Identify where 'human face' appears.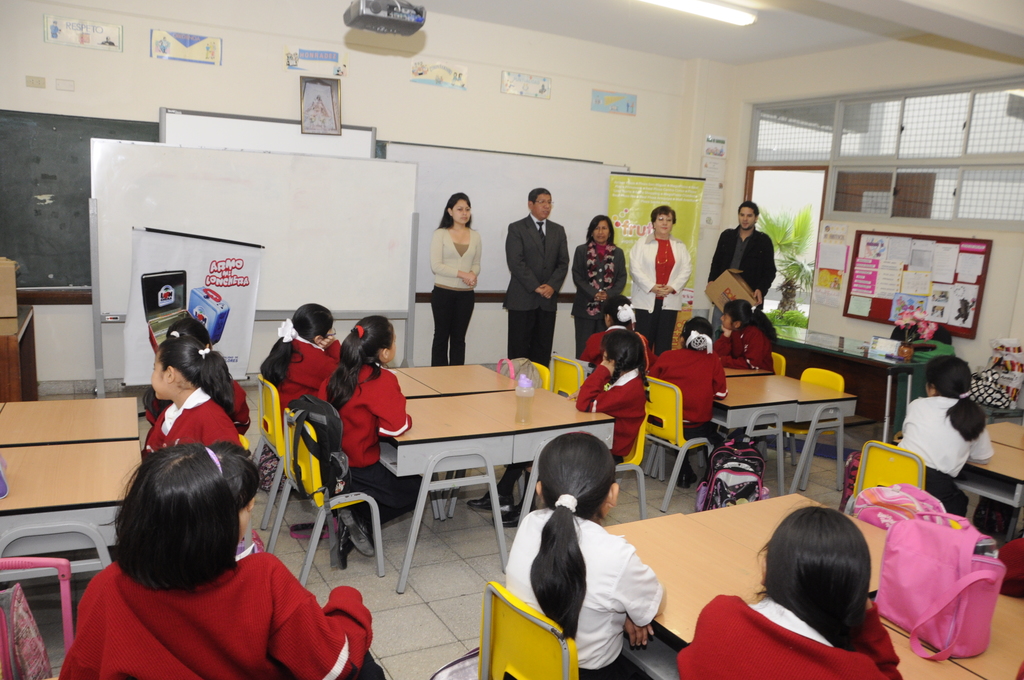
Appears at locate(385, 334, 394, 362).
